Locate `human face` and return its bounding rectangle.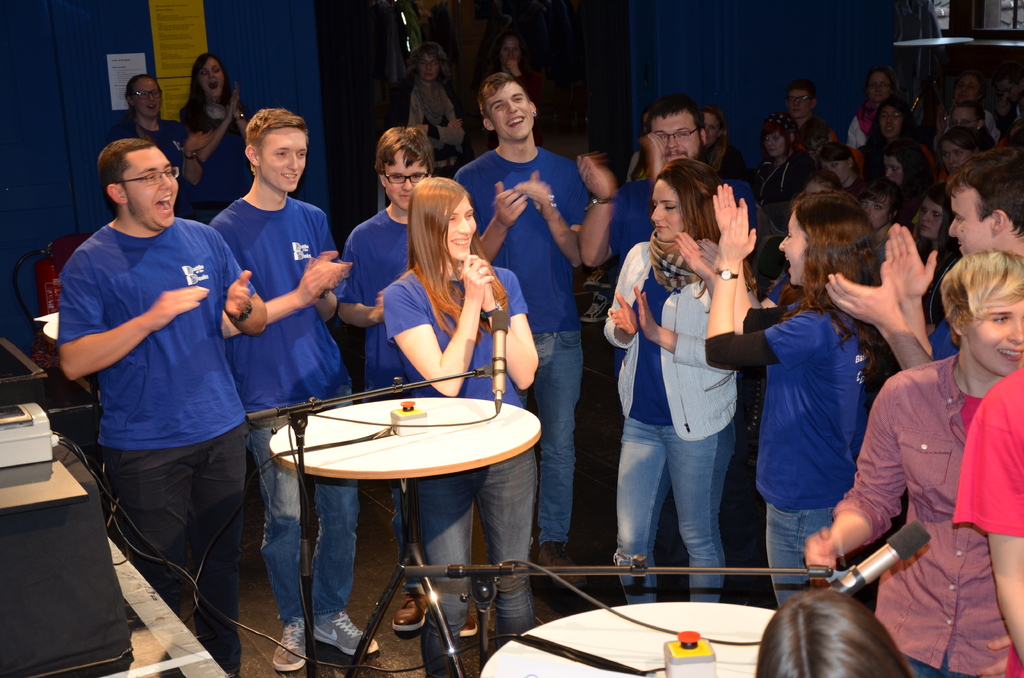
locate(133, 79, 164, 118).
